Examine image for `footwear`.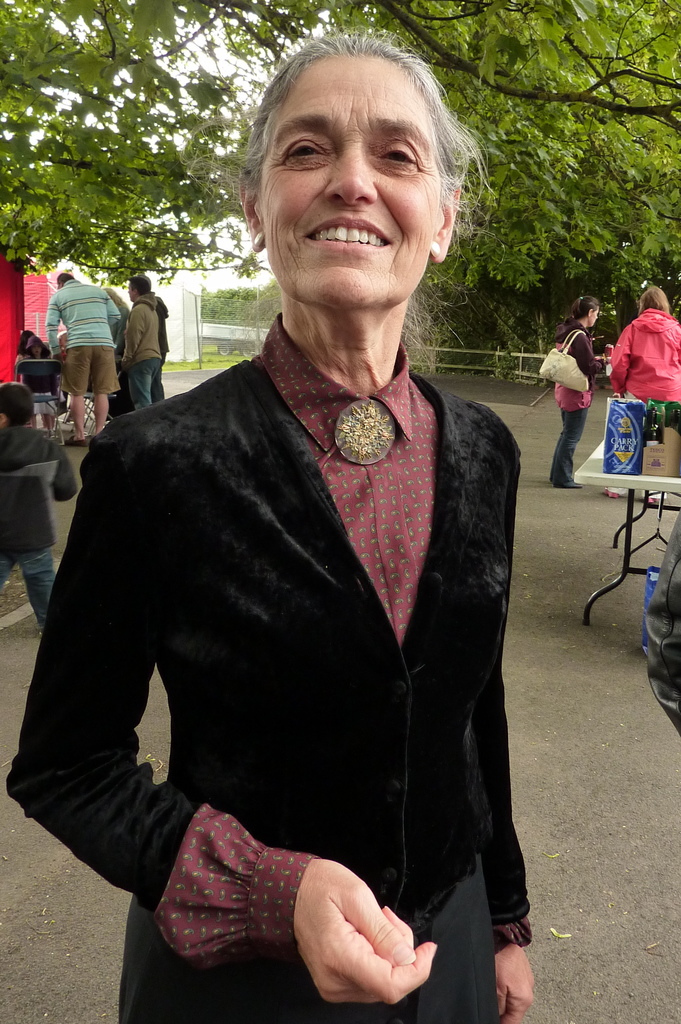
Examination result: 58 431 90 448.
